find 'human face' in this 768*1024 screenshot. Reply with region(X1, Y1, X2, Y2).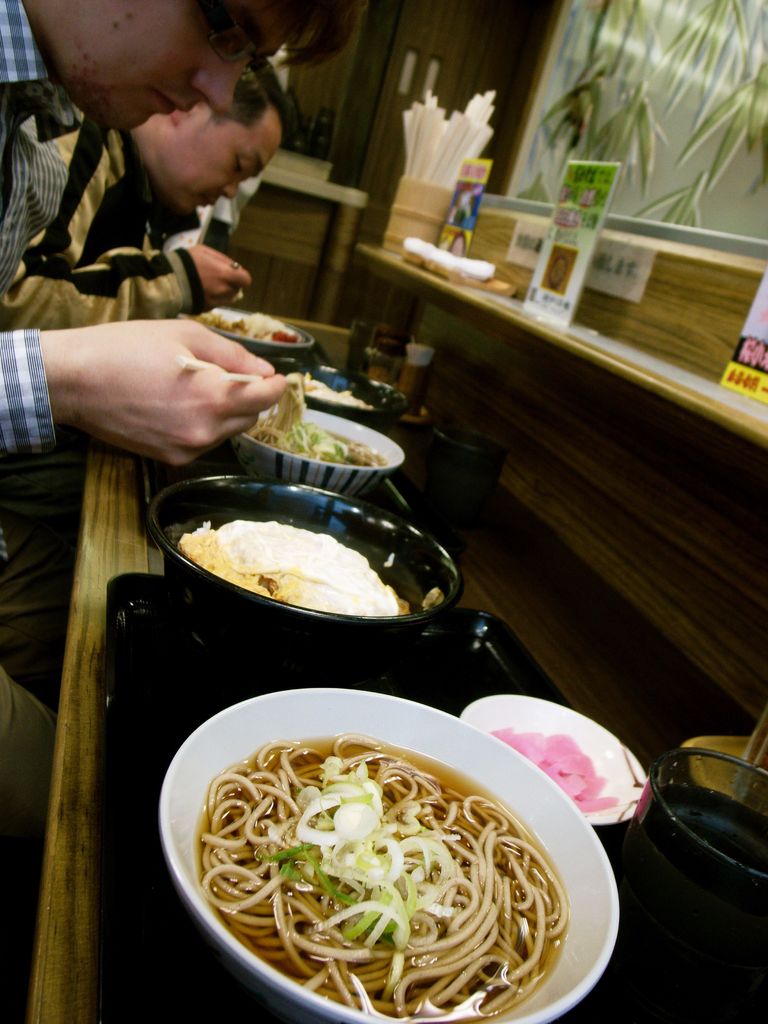
region(180, 106, 284, 221).
